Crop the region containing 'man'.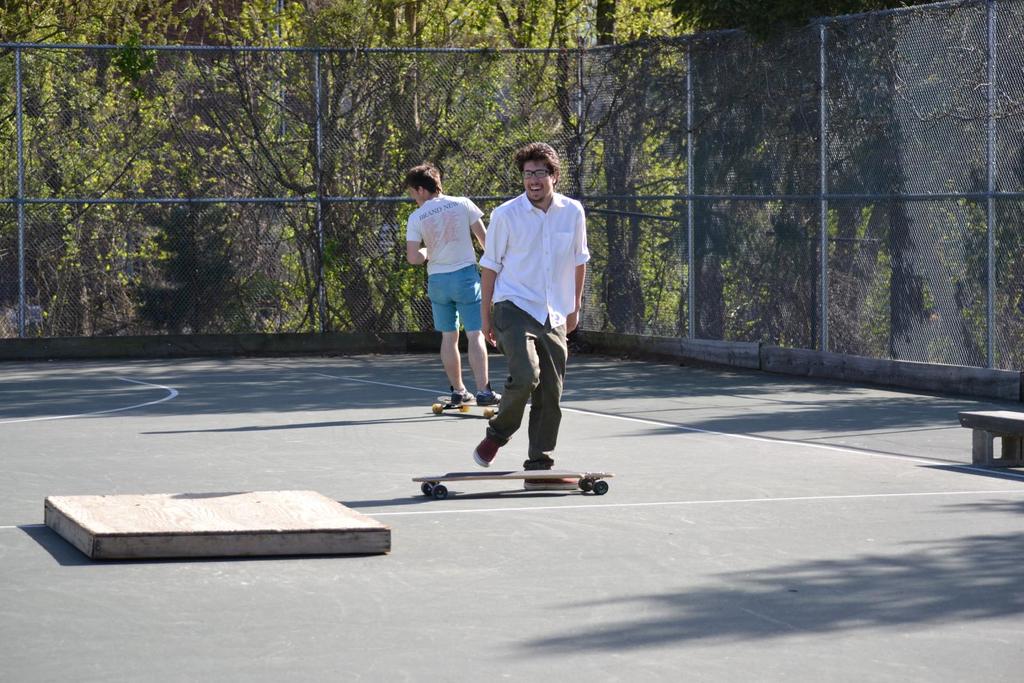
Crop region: pyautogui.locateOnScreen(400, 154, 494, 414).
